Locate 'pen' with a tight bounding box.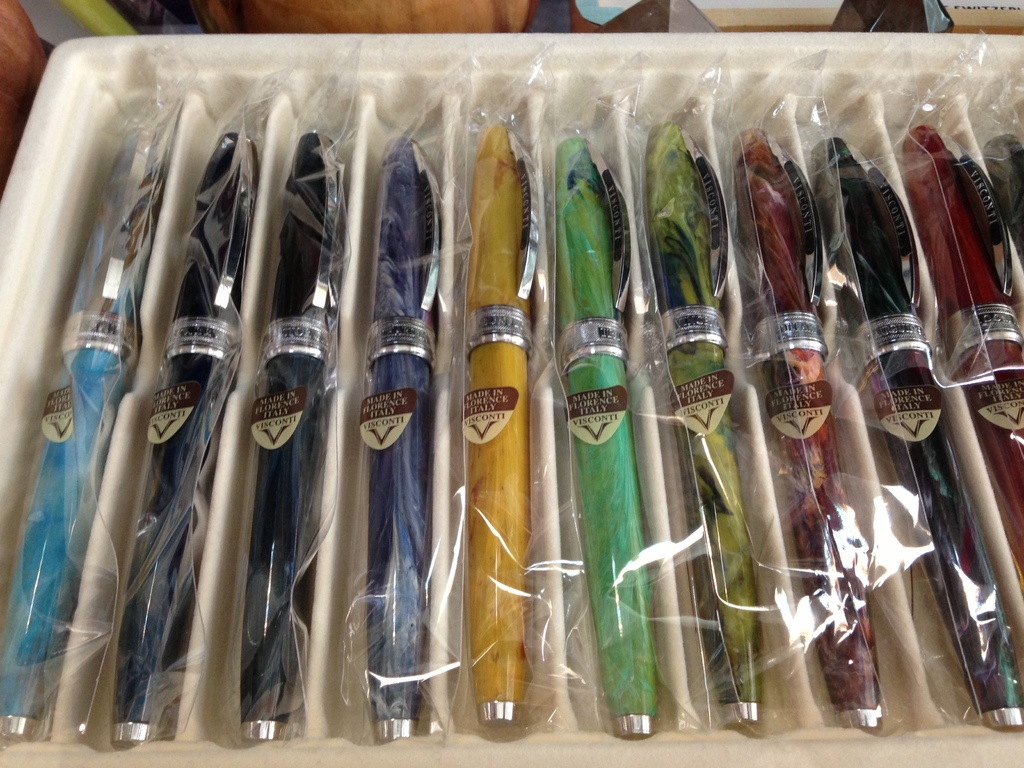
{"left": 244, "top": 124, "right": 341, "bottom": 734}.
